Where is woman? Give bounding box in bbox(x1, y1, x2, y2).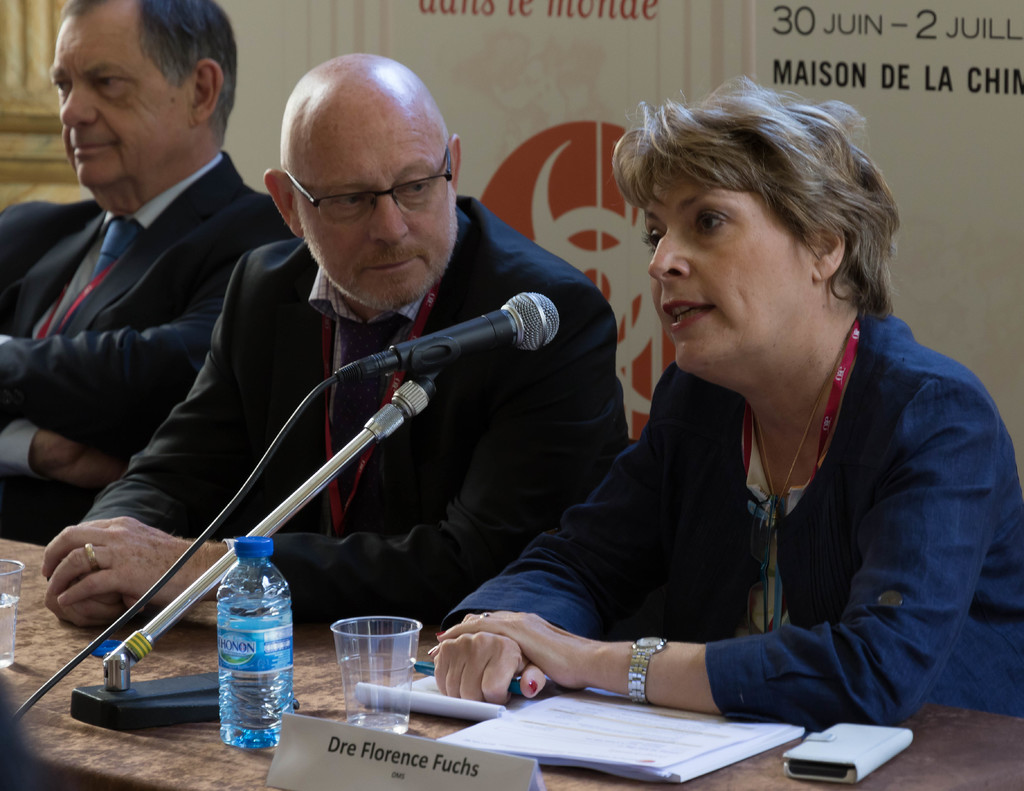
bbox(475, 86, 997, 761).
